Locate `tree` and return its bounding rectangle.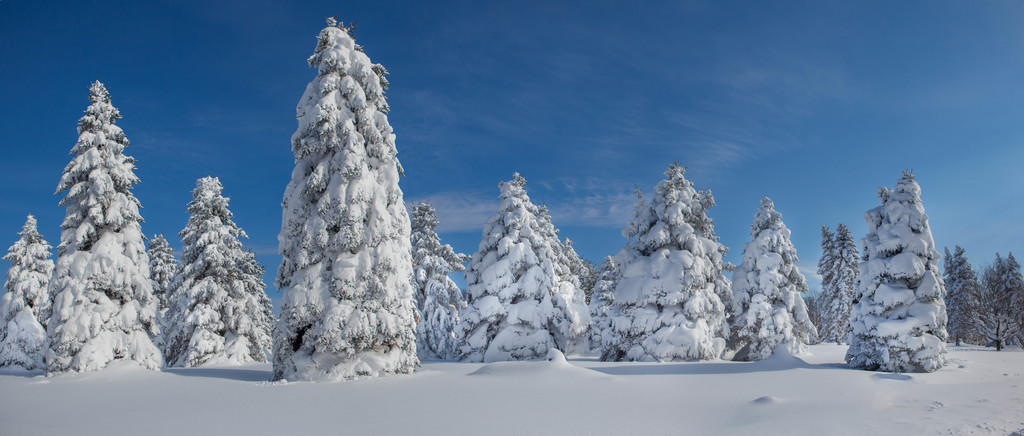
box=[579, 160, 751, 376].
